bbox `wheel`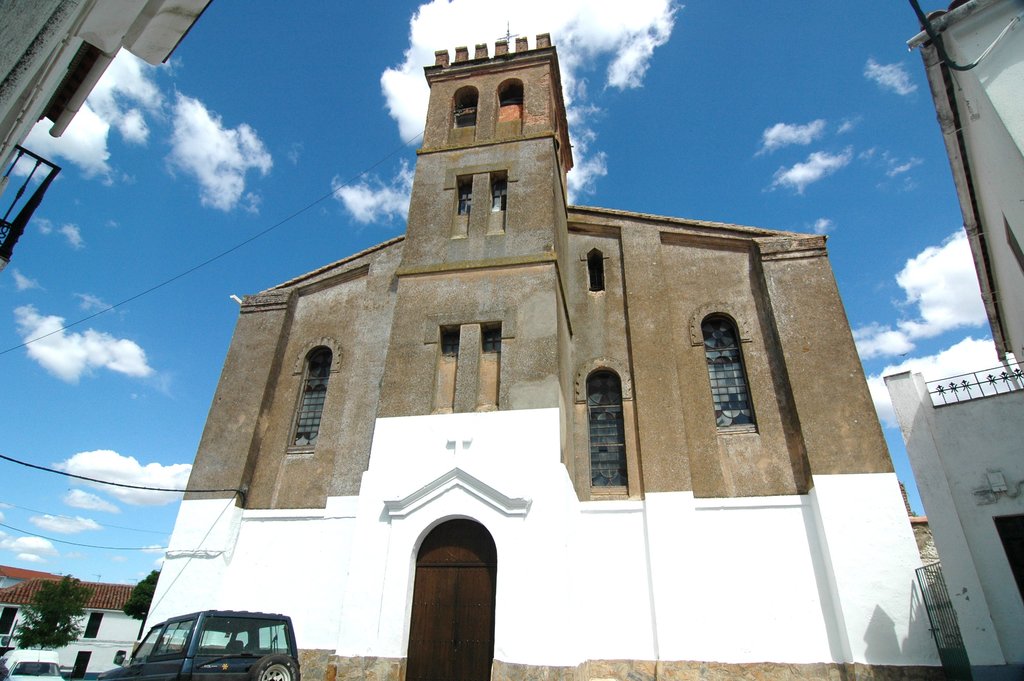
detection(247, 650, 301, 680)
